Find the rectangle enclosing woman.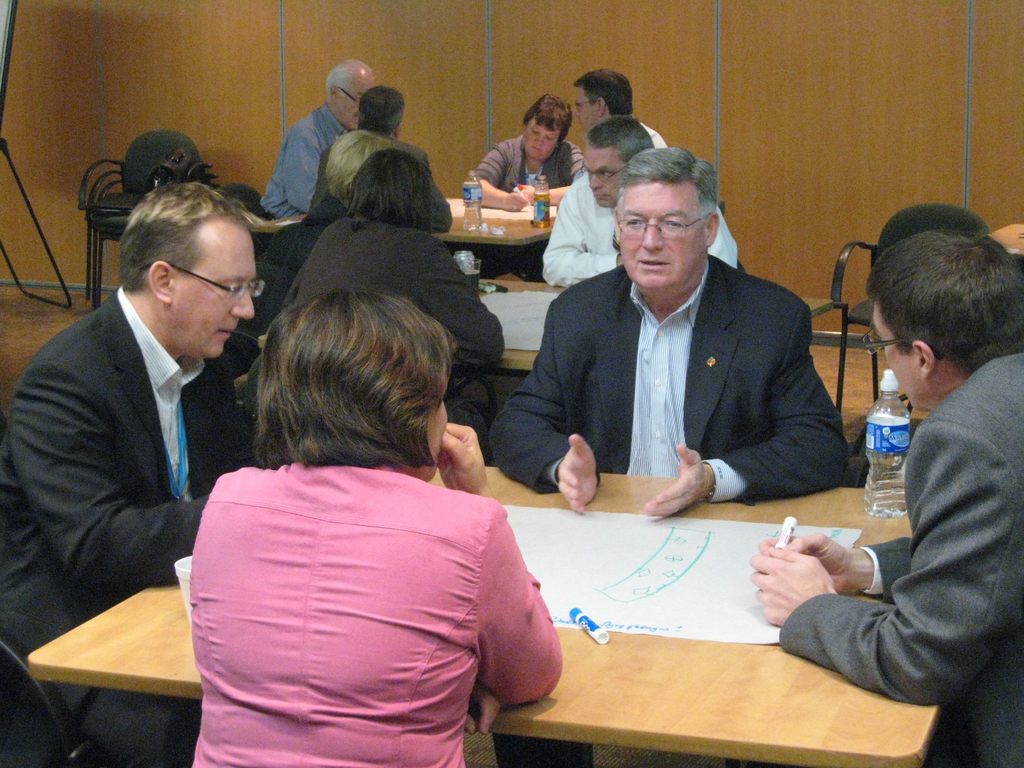
region(237, 124, 402, 349).
